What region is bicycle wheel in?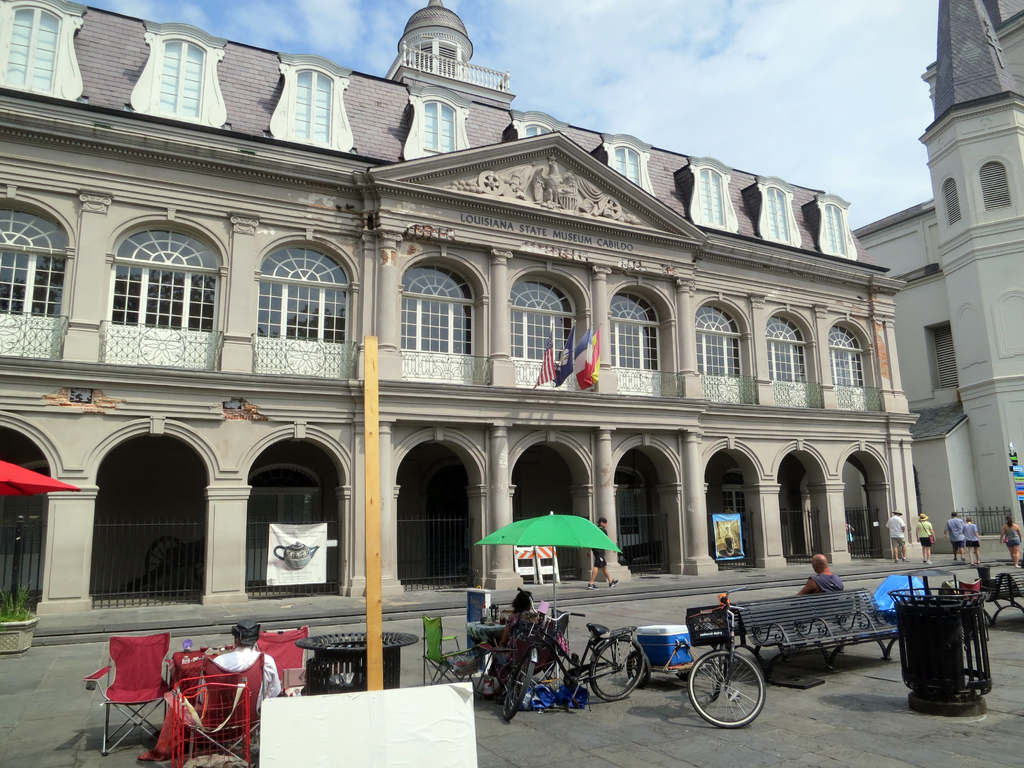
locate(591, 636, 646, 705).
